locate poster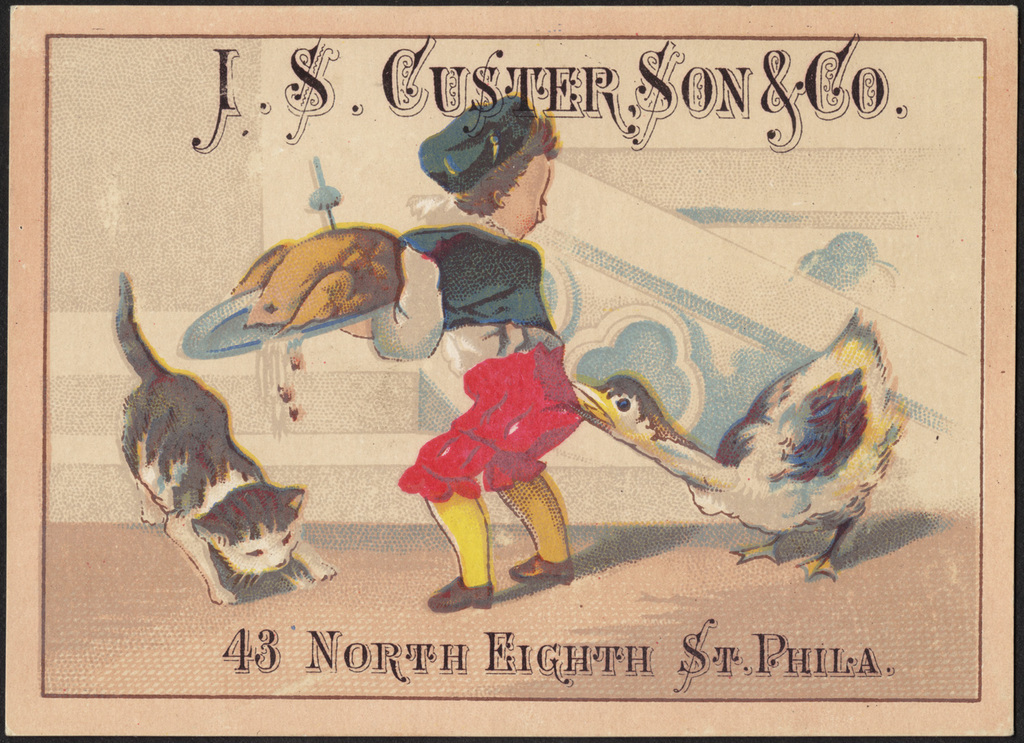
region(0, 0, 1023, 742)
